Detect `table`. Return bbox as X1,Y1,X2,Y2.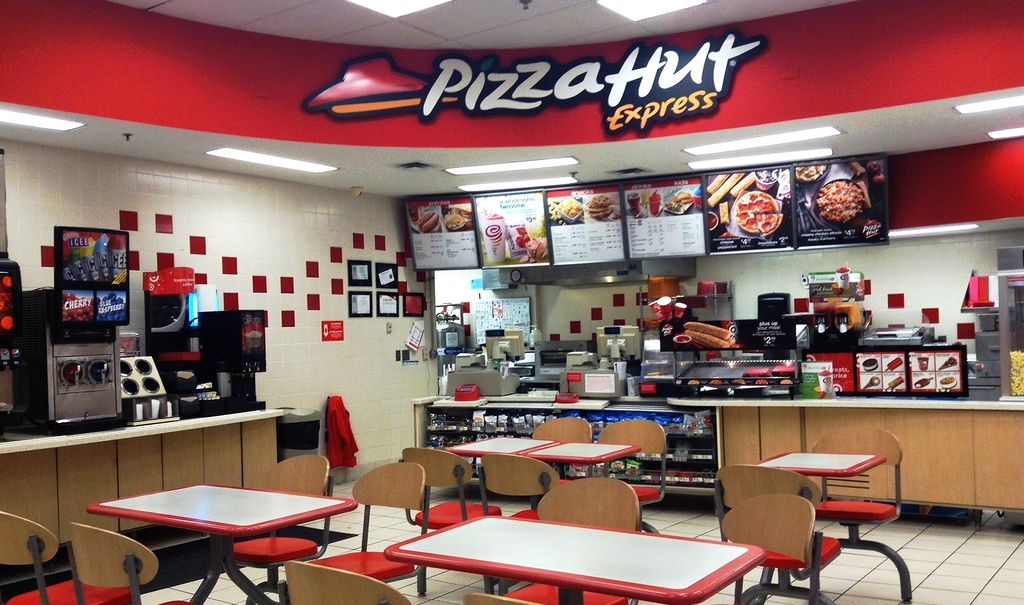
390,517,760,604.
